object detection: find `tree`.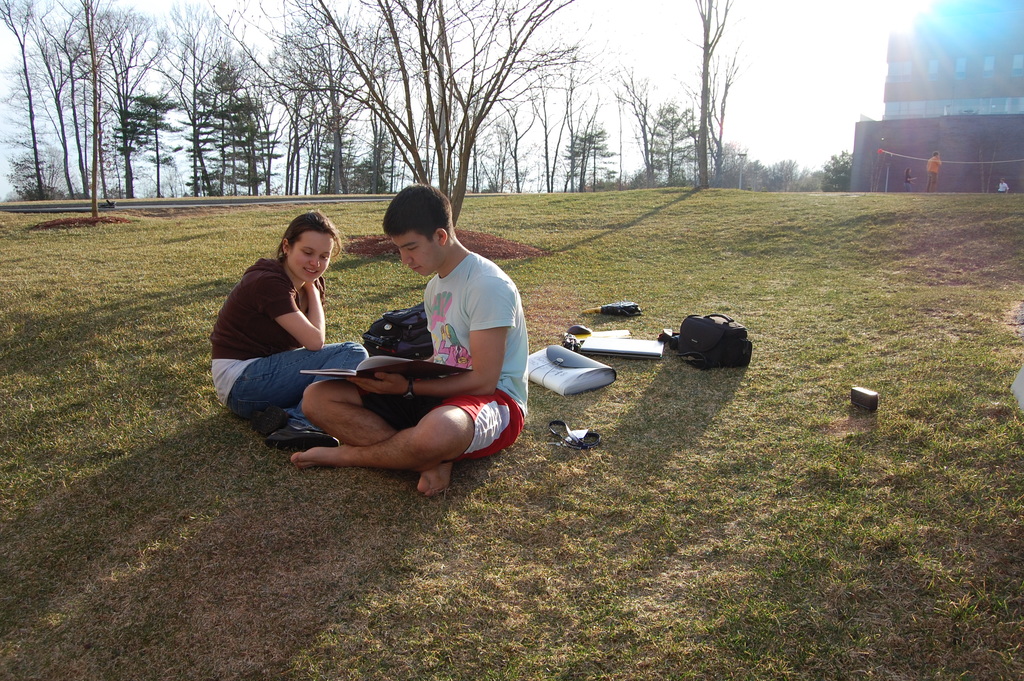
bbox=(676, 0, 742, 182).
